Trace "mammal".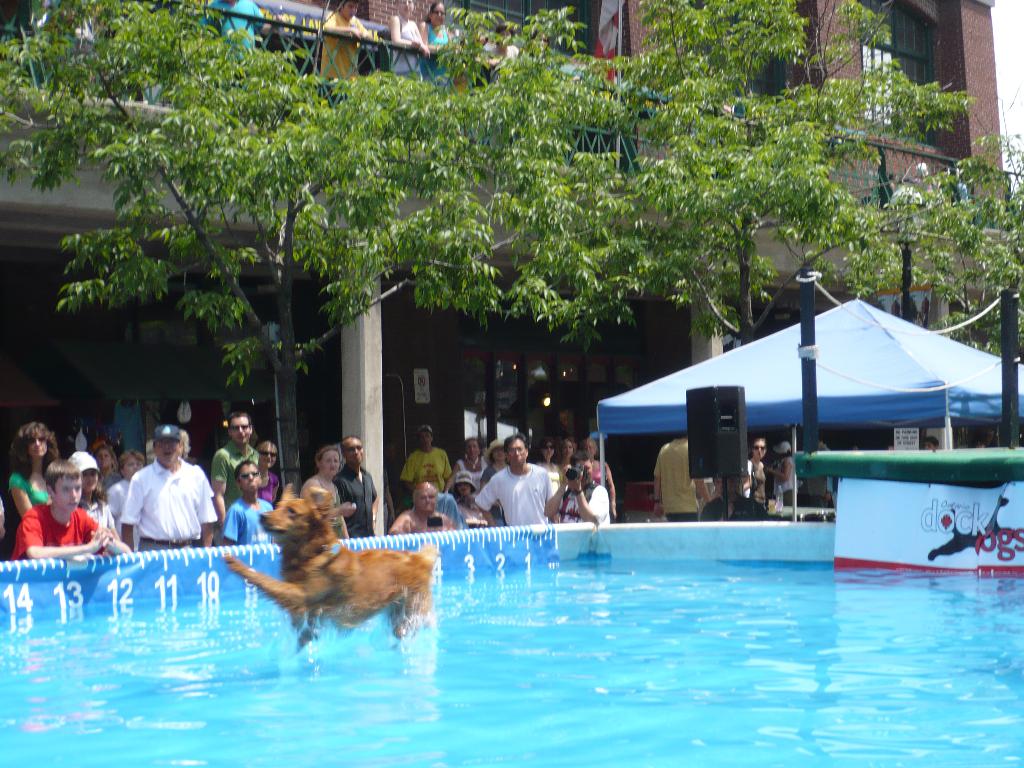
Traced to l=256, t=441, r=278, b=500.
